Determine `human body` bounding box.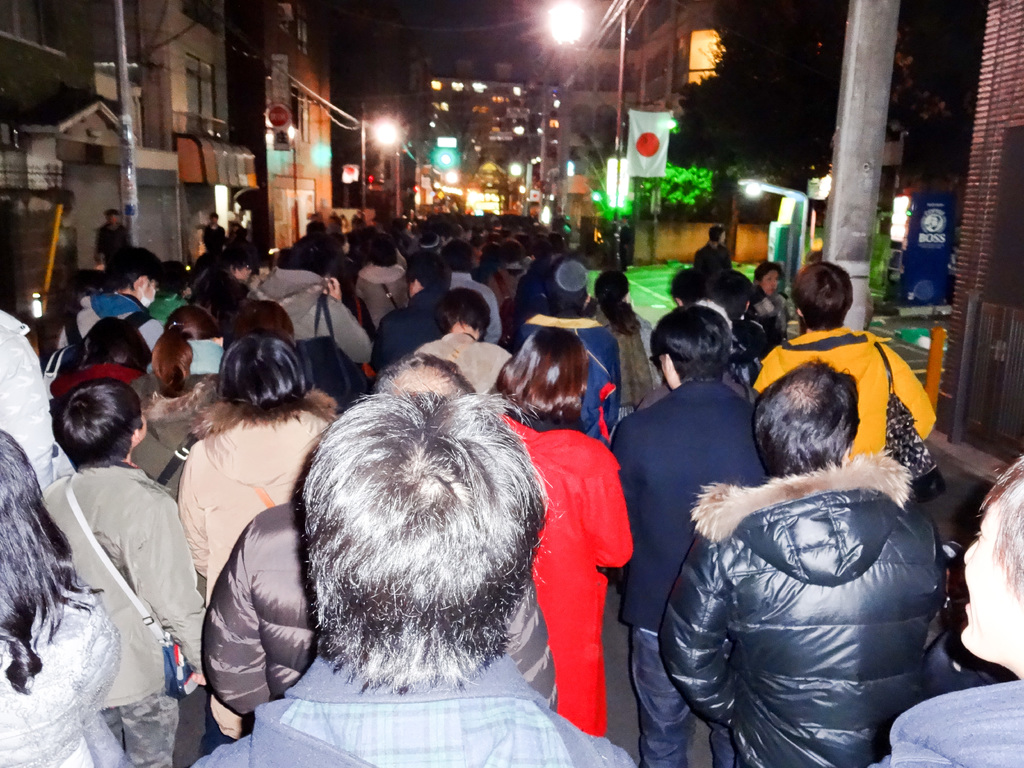
Determined: crop(184, 657, 639, 767).
